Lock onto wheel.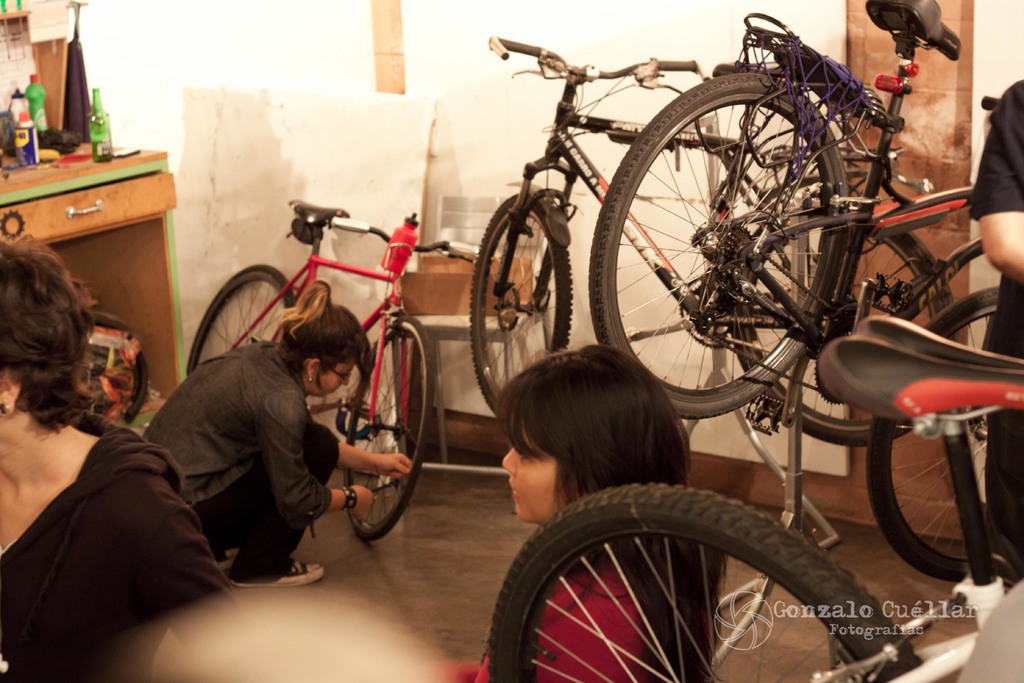
Locked: left=870, top=285, right=1000, bottom=586.
